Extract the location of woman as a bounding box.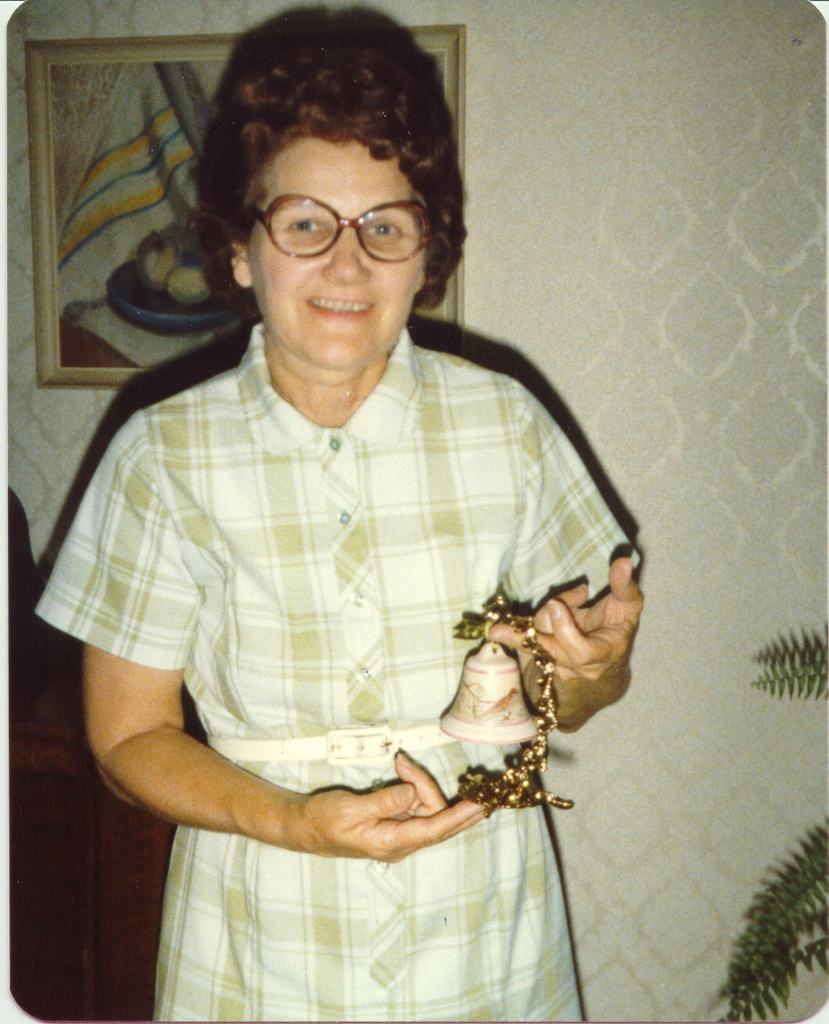
select_region(70, 11, 640, 1023).
